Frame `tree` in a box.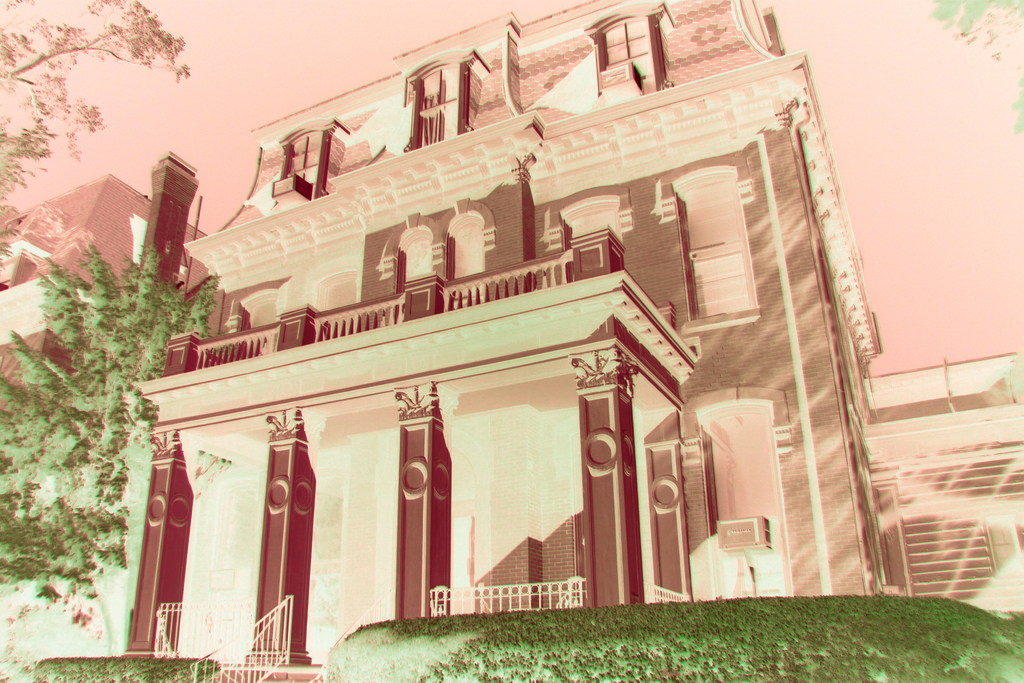
bbox=(0, 0, 188, 264).
